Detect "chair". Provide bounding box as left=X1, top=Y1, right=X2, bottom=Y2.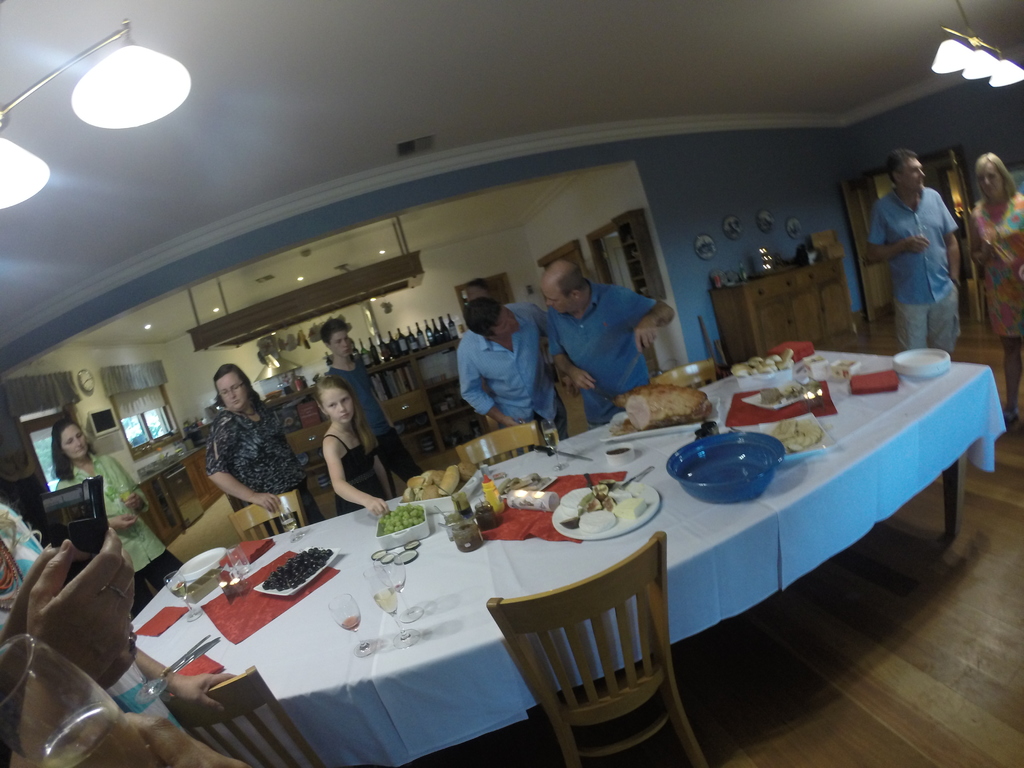
left=225, top=485, right=310, bottom=540.
